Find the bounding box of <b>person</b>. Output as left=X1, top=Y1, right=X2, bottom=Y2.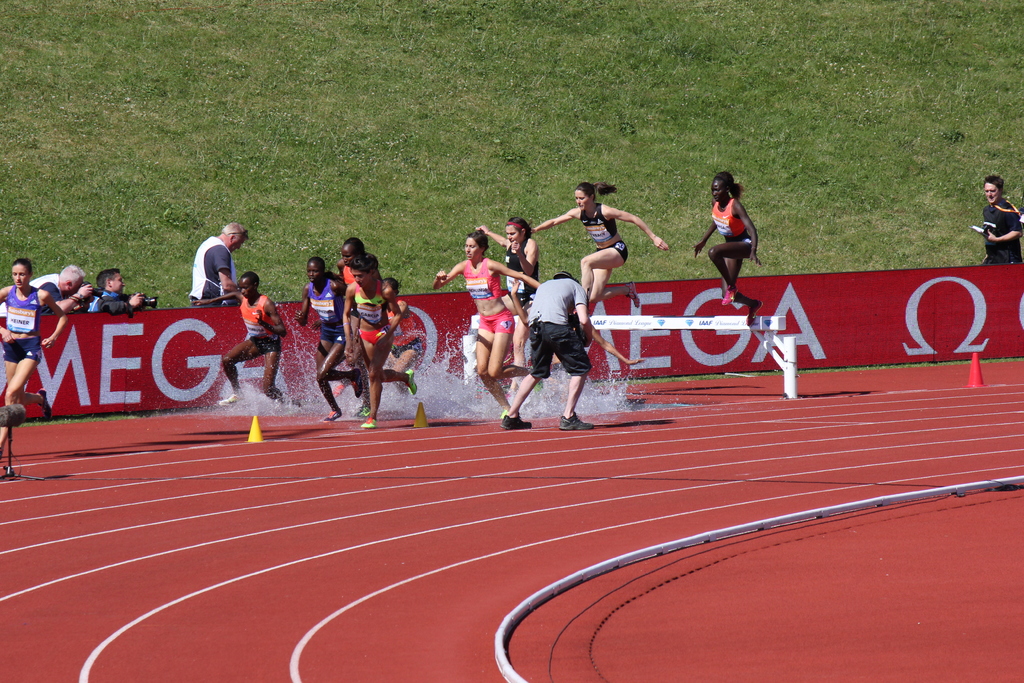
left=381, top=268, right=442, bottom=415.
